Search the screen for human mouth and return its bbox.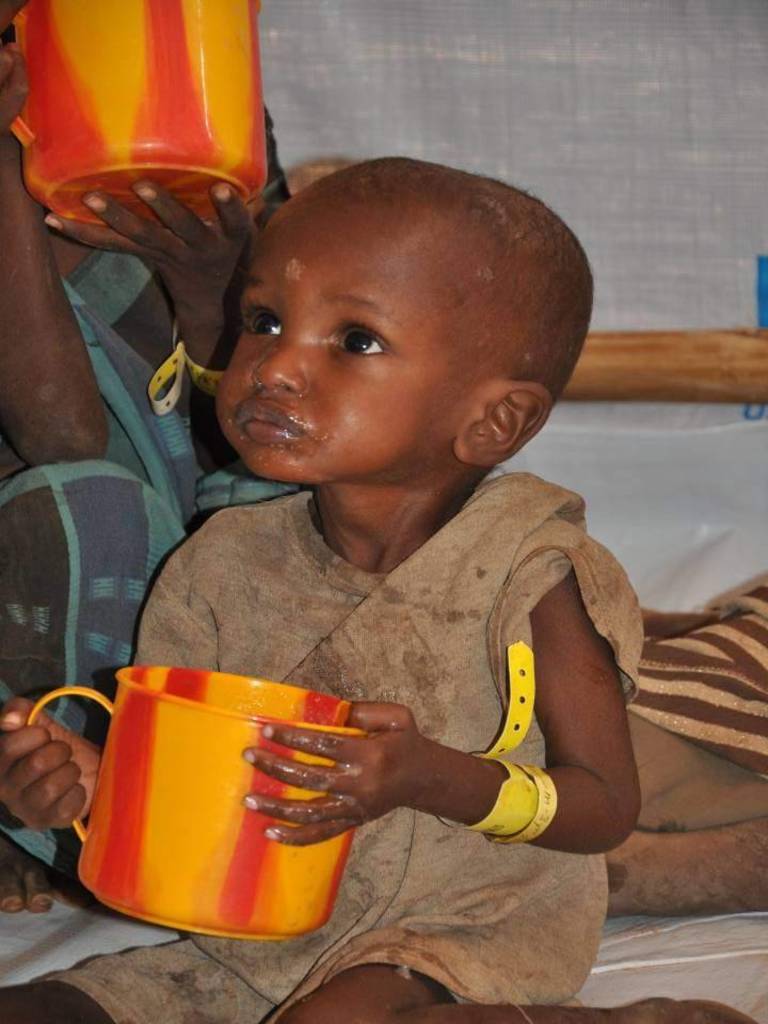
Found: 230,395,304,447.
